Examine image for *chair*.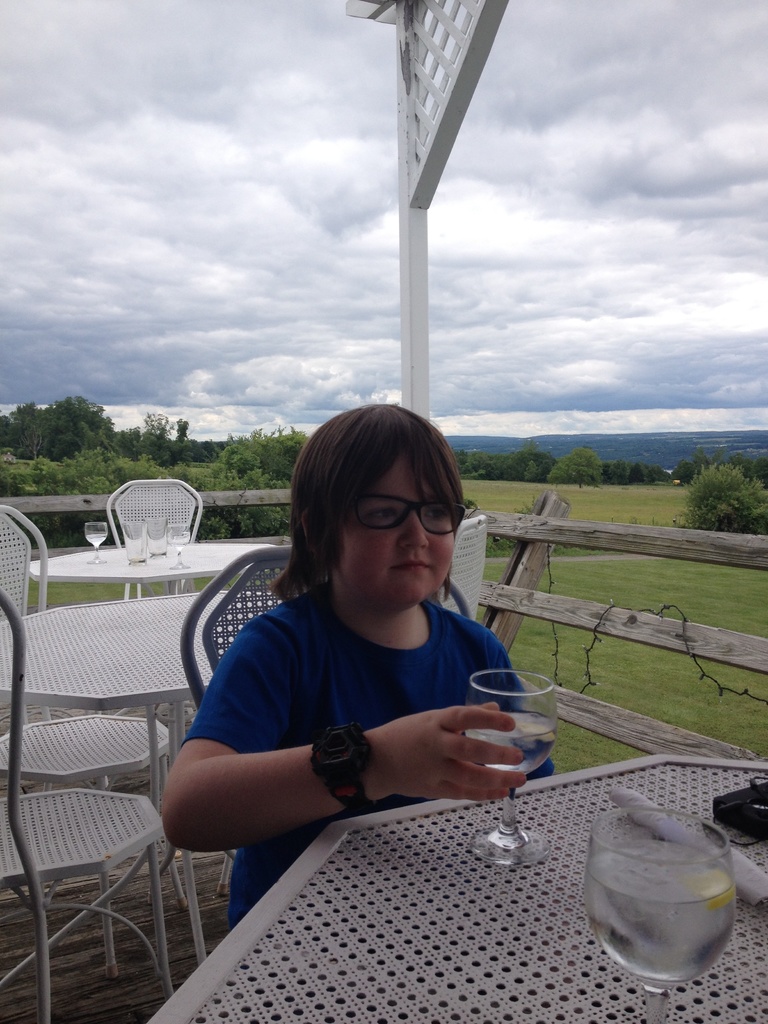
Examination result: l=102, t=477, r=202, b=602.
